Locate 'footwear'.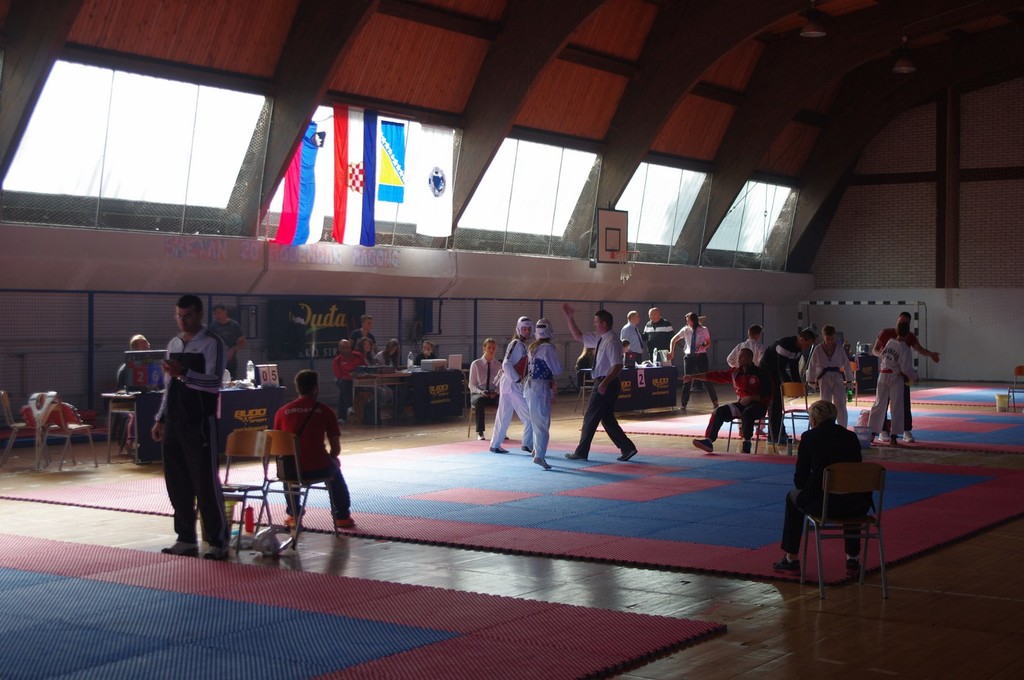
Bounding box: 694/437/717/455.
